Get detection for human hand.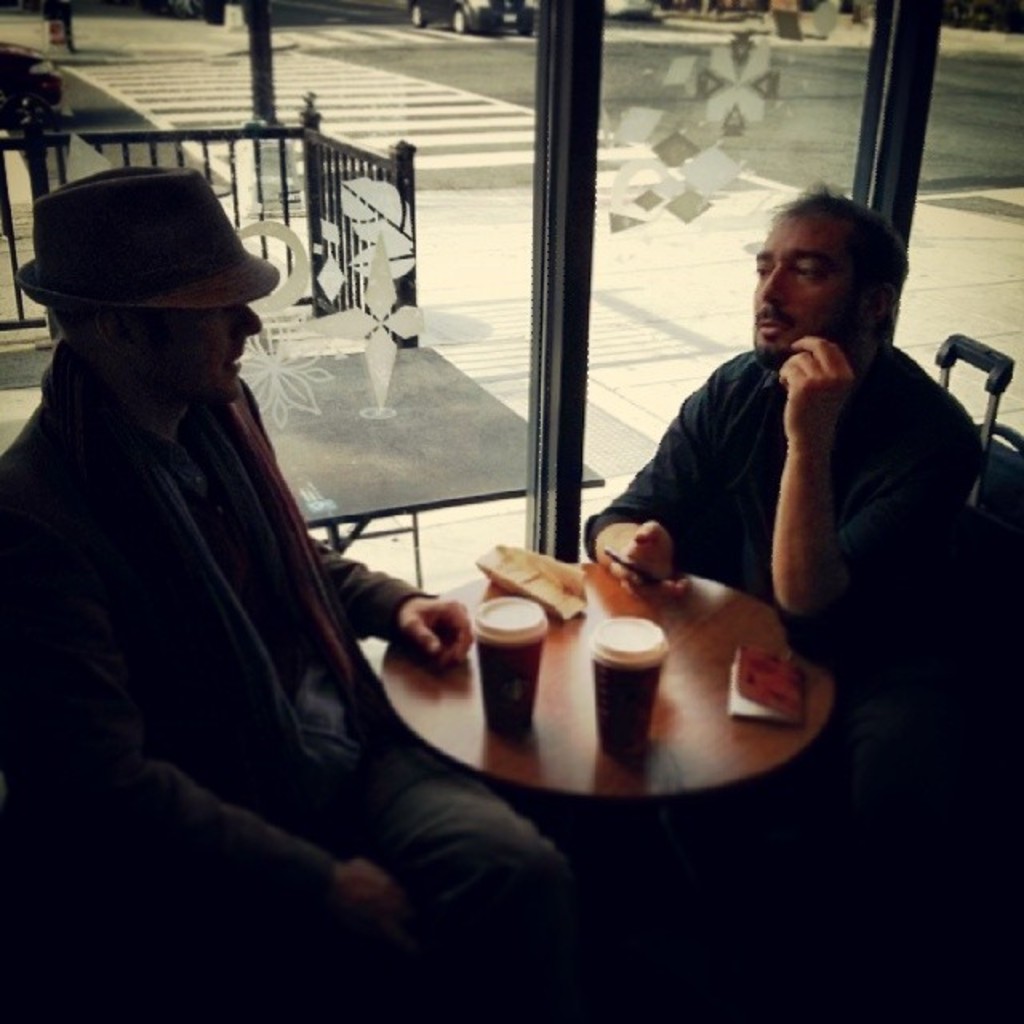
Detection: <box>376,584,482,693</box>.
